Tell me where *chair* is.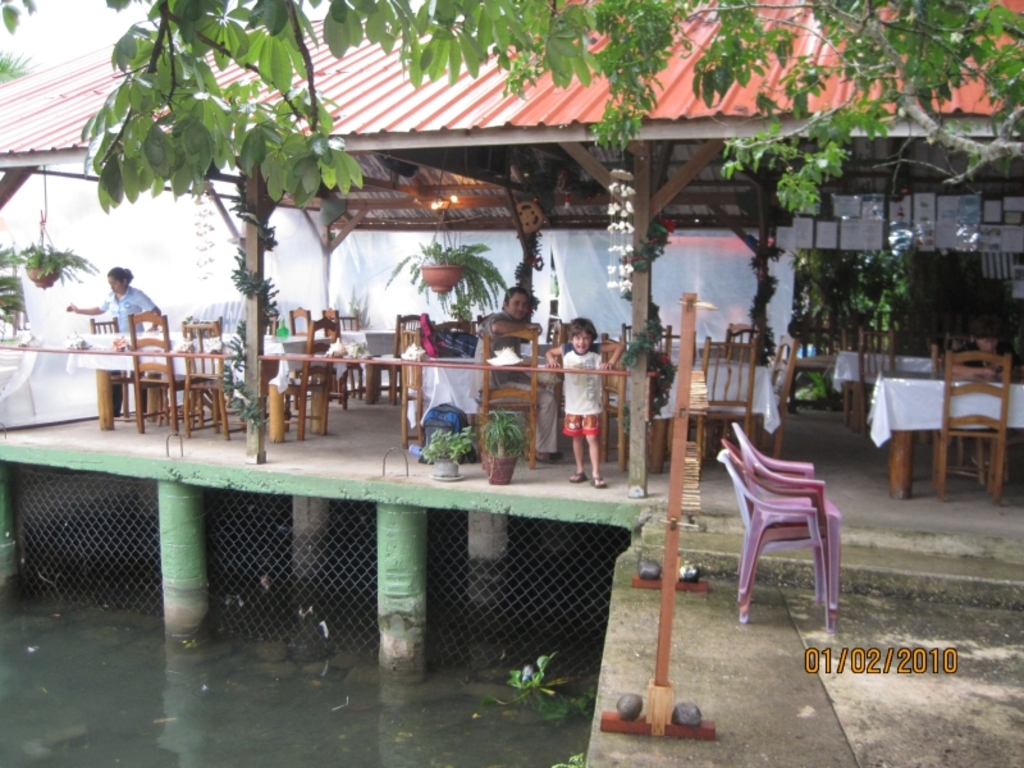
*chair* is at x1=404 y1=328 x2=470 y2=458.
